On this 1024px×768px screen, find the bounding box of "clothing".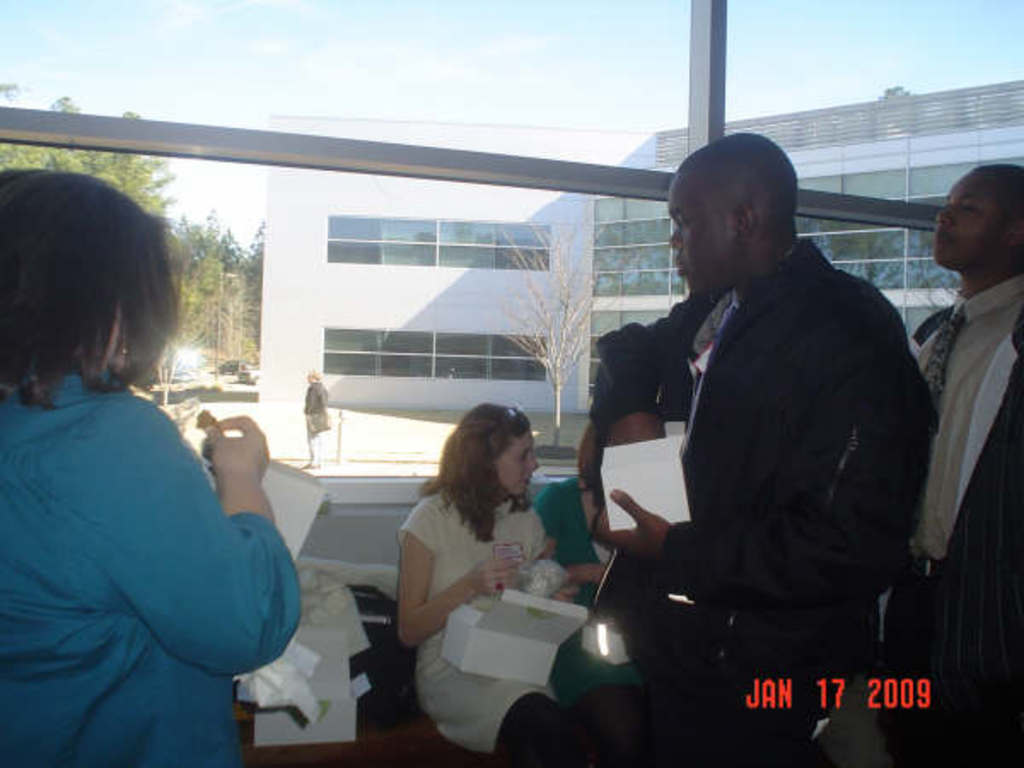
Bounding box: <box>0,375,299,766</box>.
